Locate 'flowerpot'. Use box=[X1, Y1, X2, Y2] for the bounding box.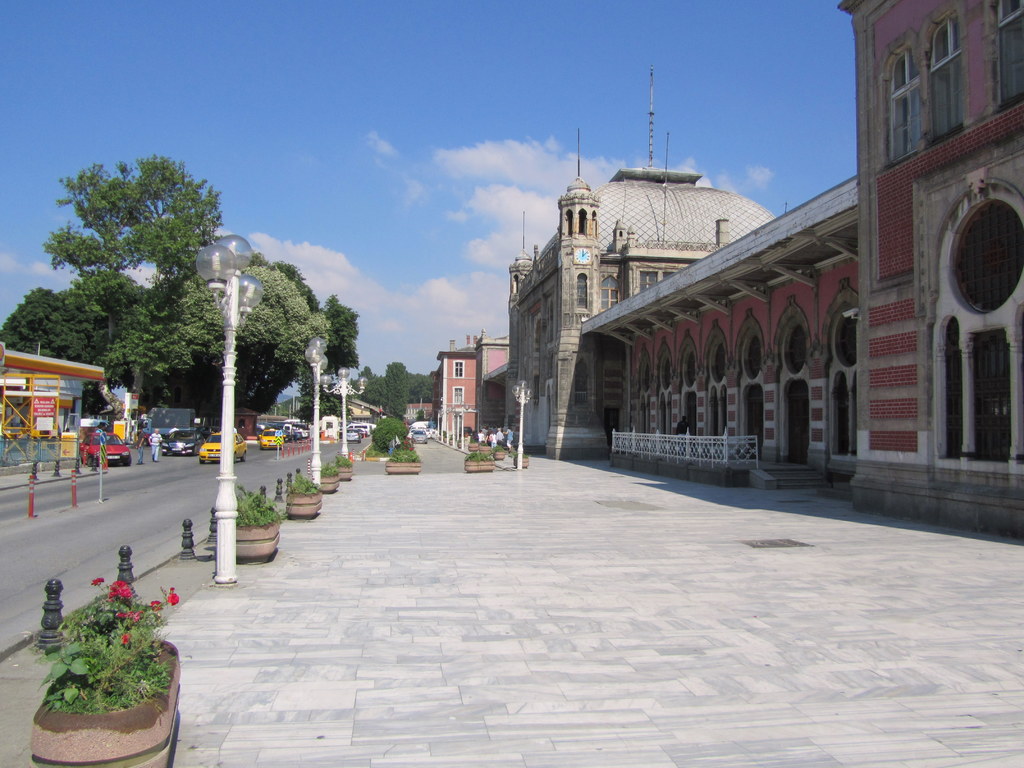
box=[318, 477, 340, 495].
